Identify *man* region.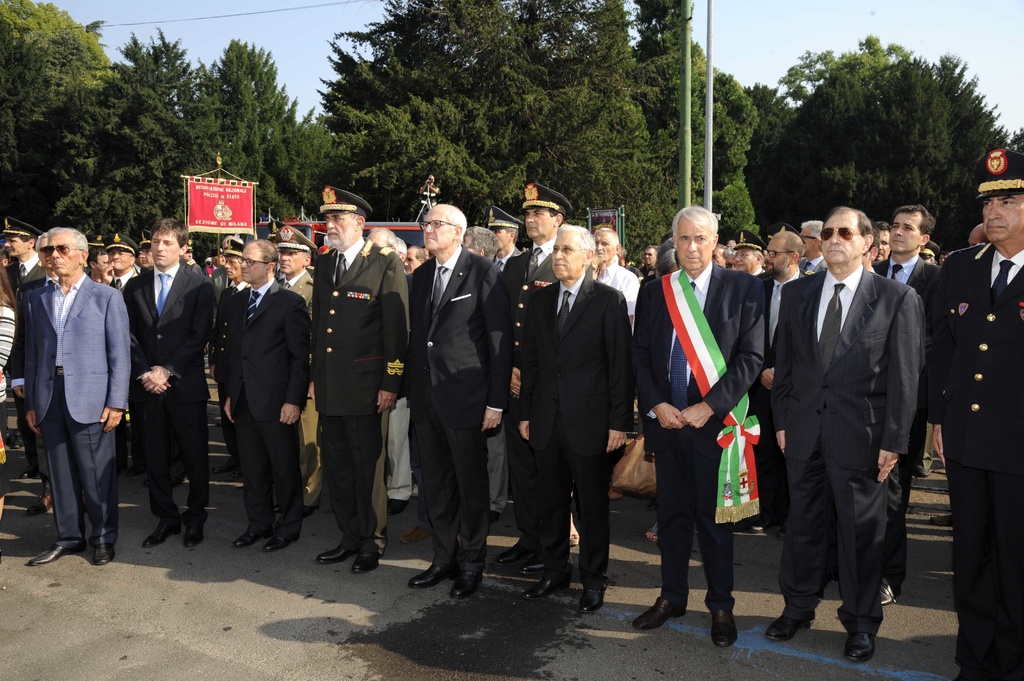
Region: [x1=589, y1=225, x2=637, y2=324].
